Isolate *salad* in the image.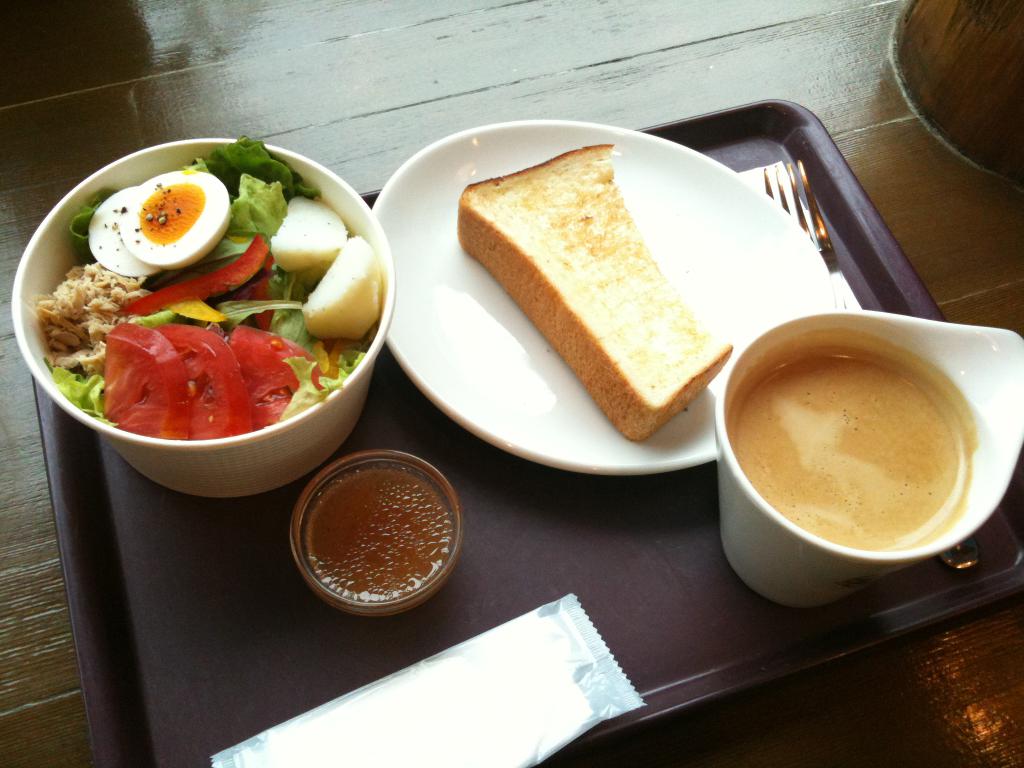
Isolated region: (x1=33, y1=149, x2=381, y2=474).
